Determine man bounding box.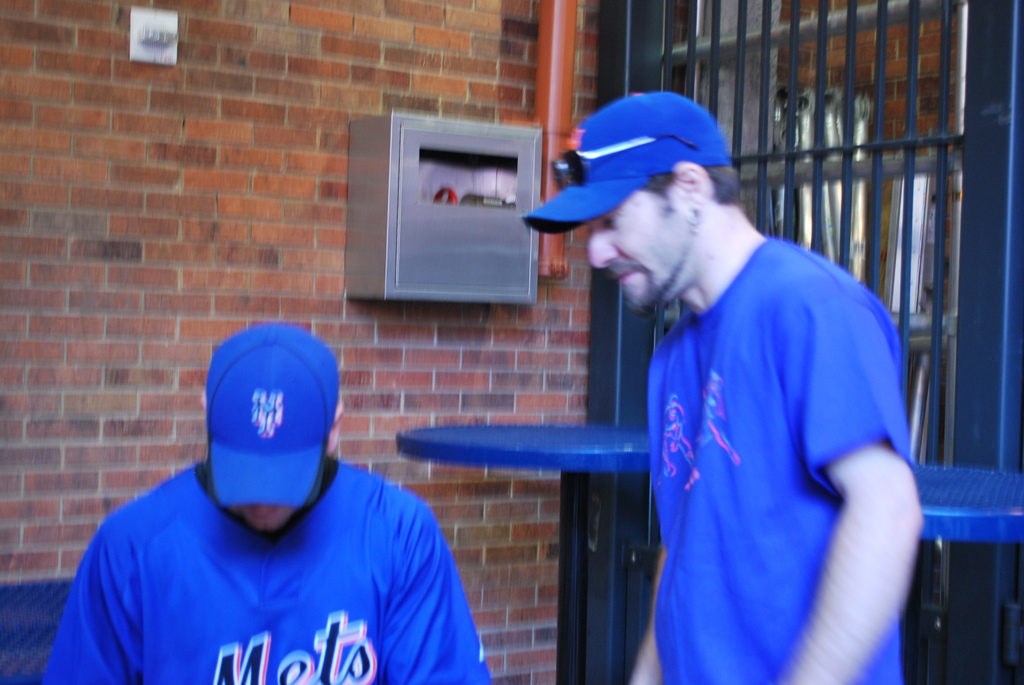
Determined: Rect(521, 90, 928, 684).
